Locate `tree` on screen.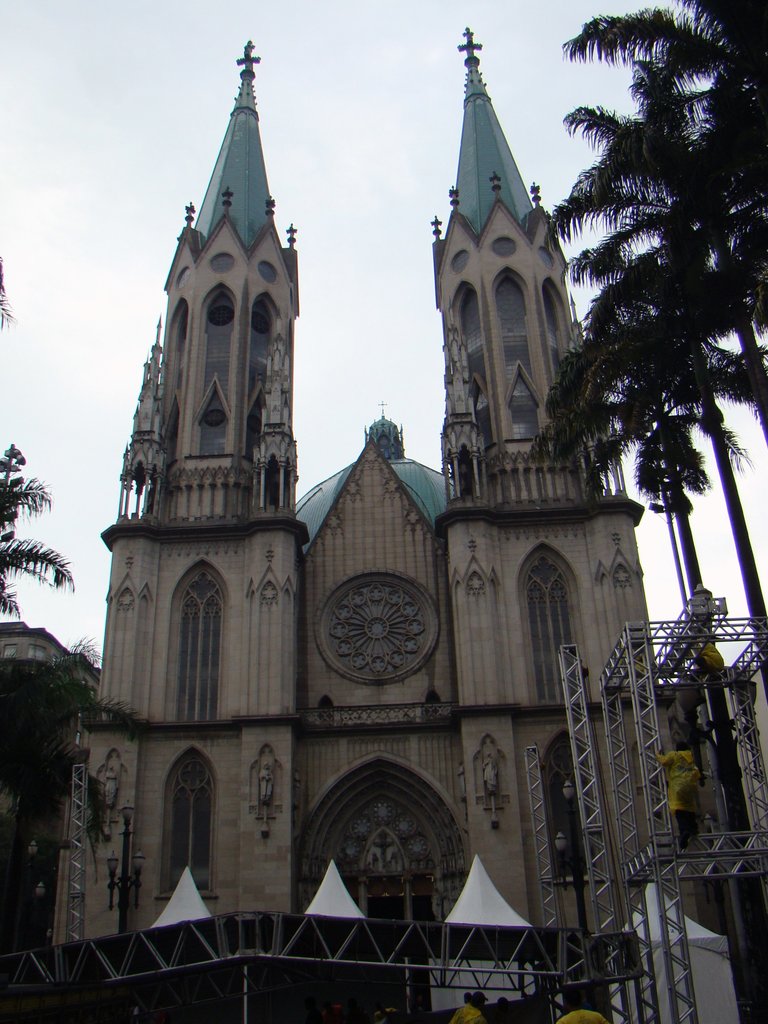
On screen at [left=560, top=0, right=767, bottom=442].
